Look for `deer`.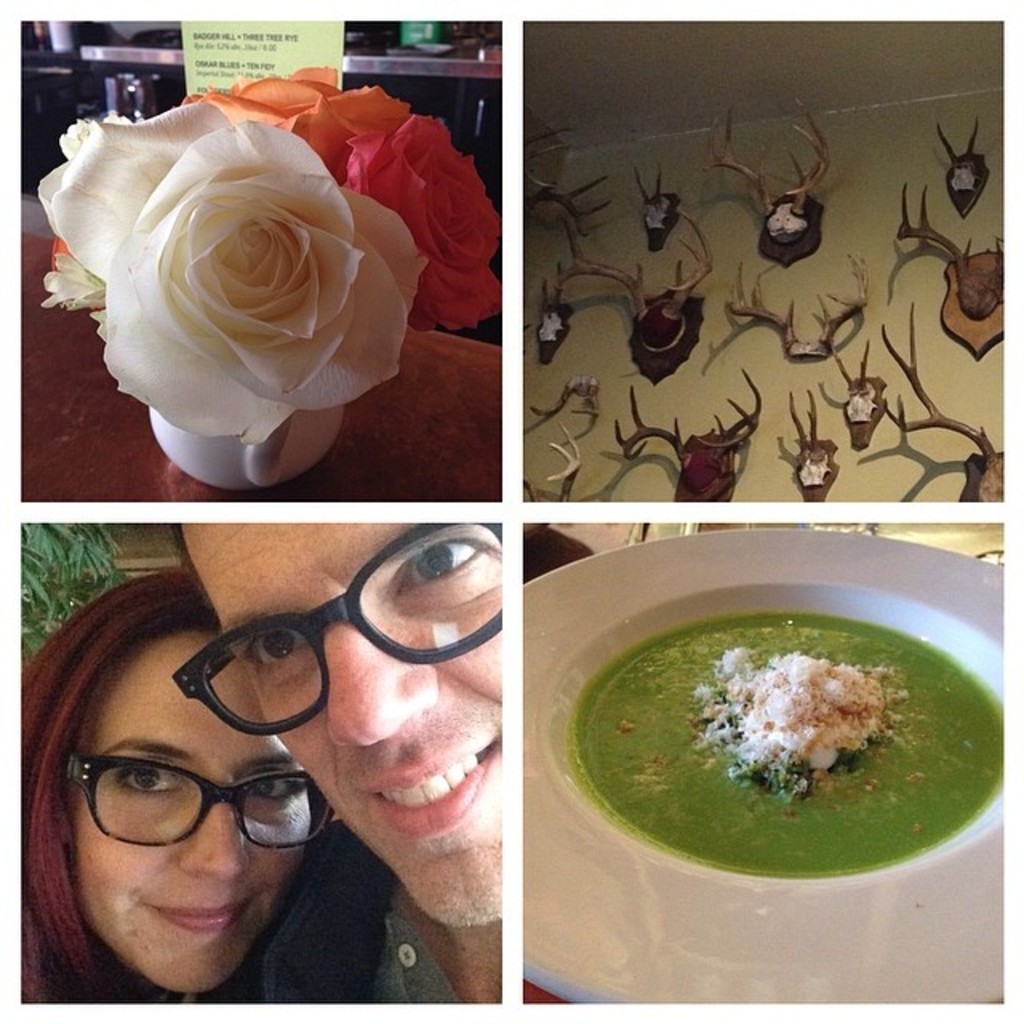
Found: 926, 118, 979, 194.
